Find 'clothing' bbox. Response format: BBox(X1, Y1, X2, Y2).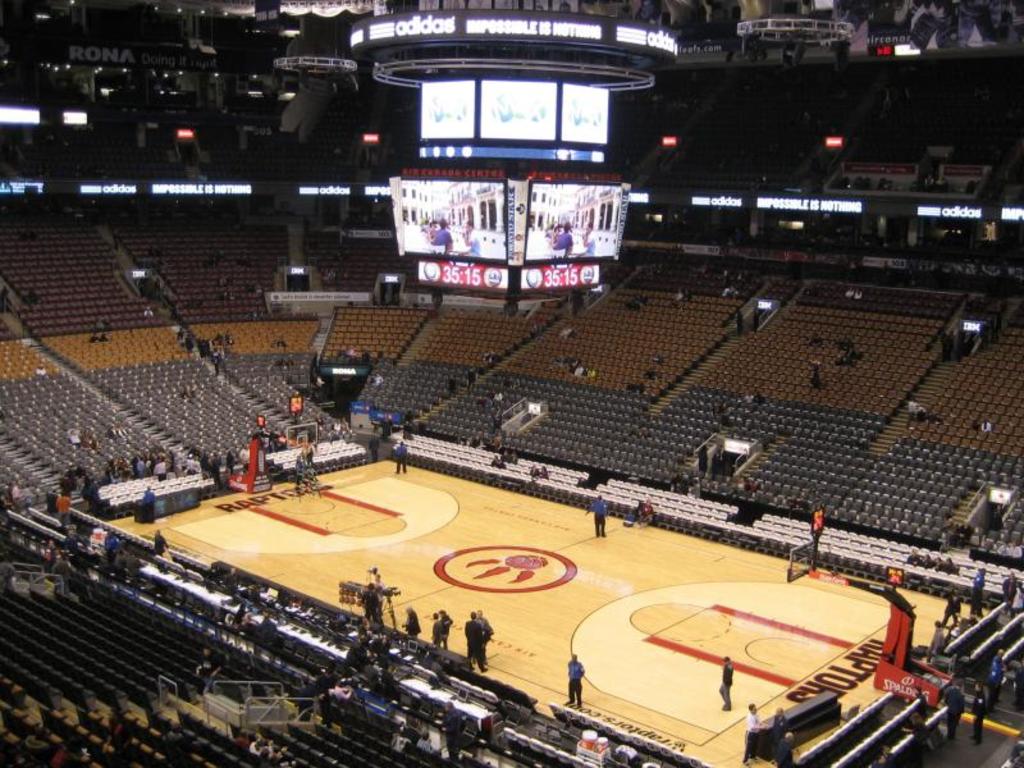
BBox(746, 710, 760, 749).
